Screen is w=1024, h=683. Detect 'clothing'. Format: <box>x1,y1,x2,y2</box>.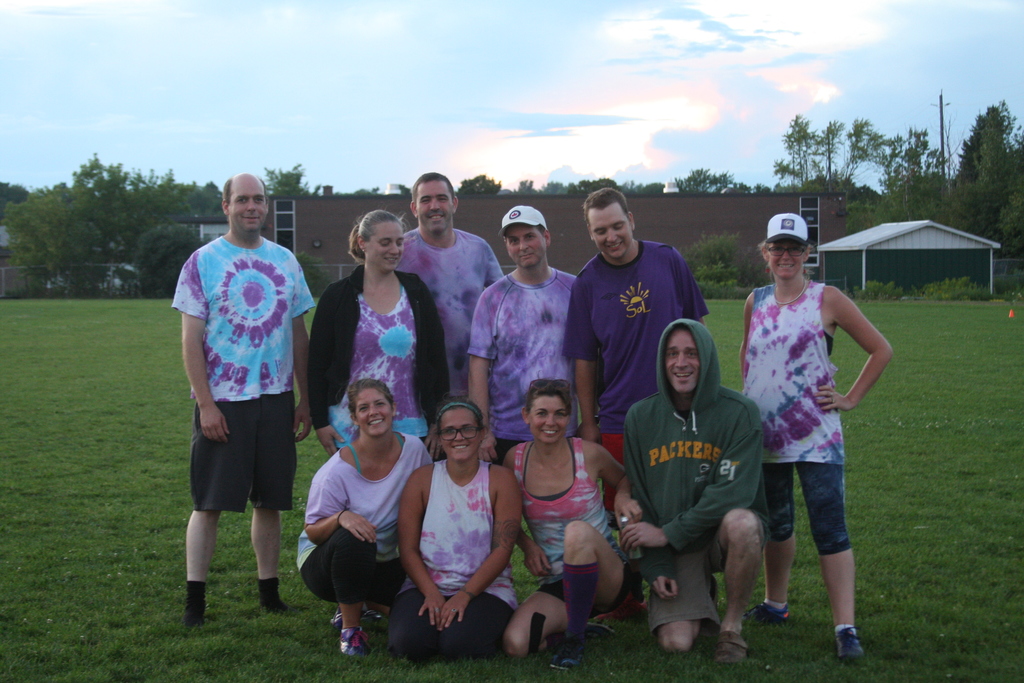
<box>187,229,316,532</box>.
